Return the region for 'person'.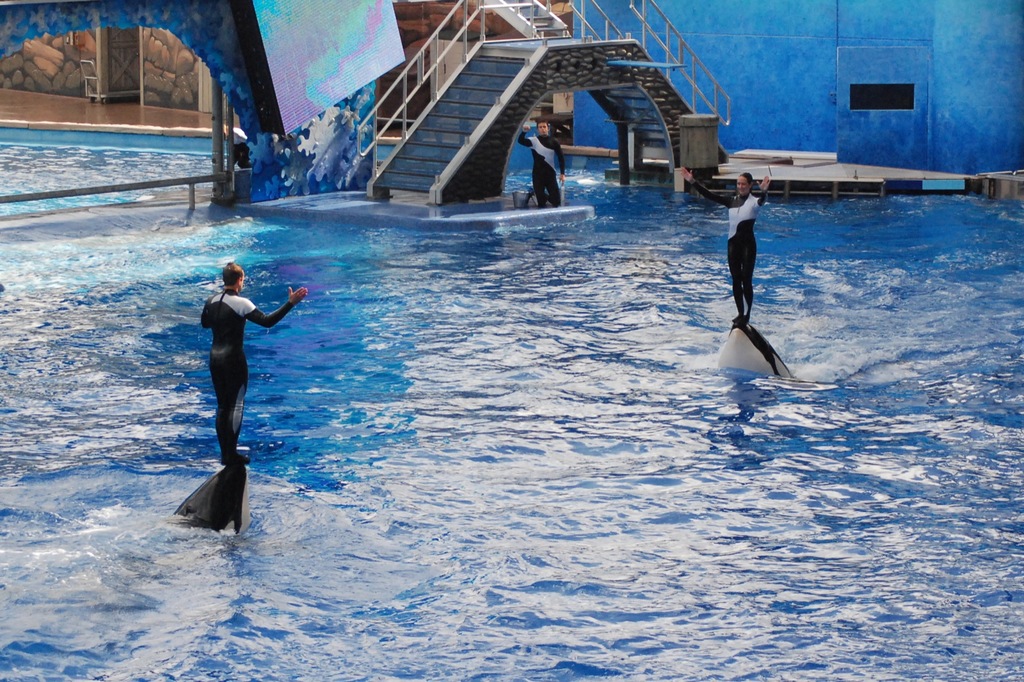
(197, 239, 303, 484).
